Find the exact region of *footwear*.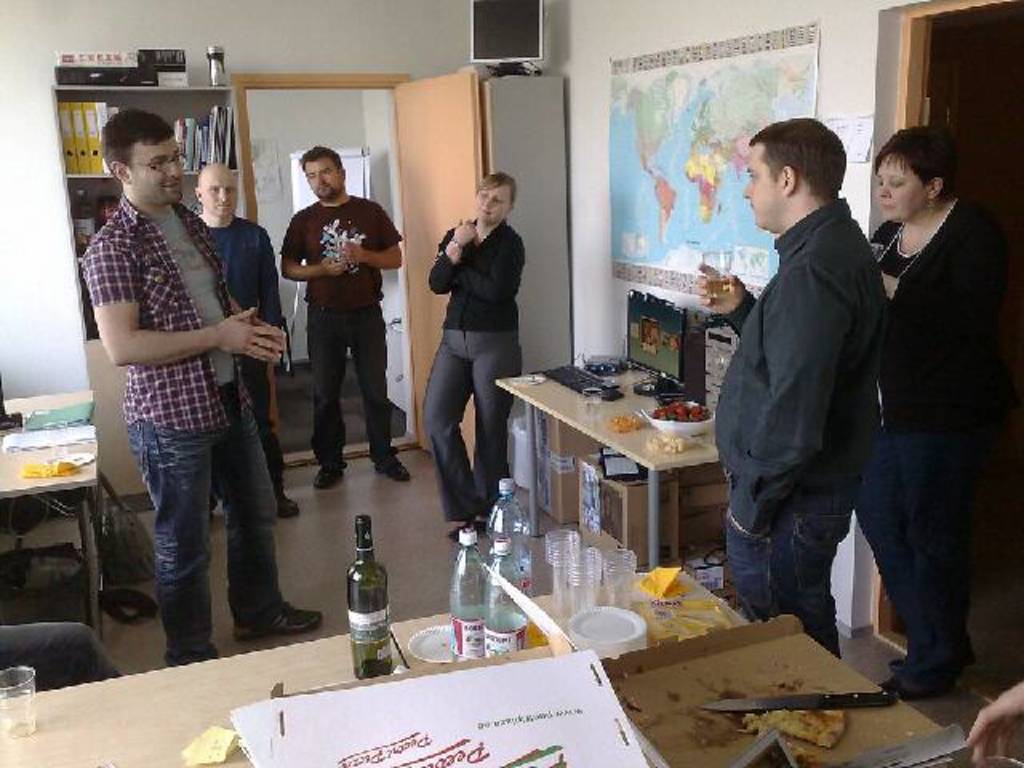
Exact region: (left=234, top=603, right=326, bottom=637).
